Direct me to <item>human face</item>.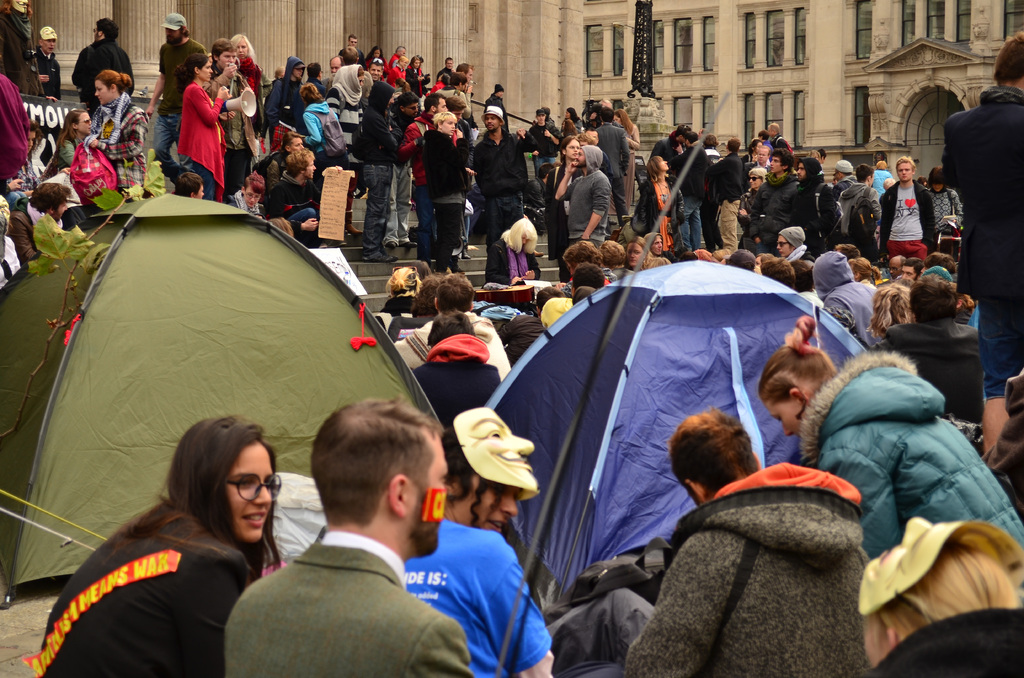
Direction: bbox=(292, 67, 304, 77).
